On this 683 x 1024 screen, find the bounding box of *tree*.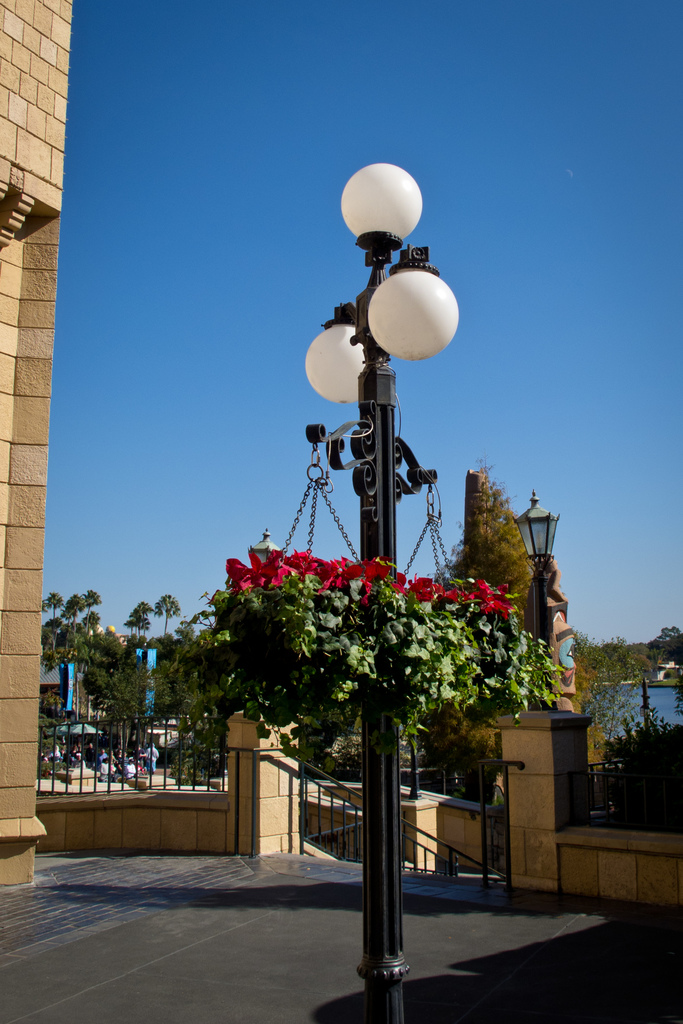
Bounding box: Rect(572, 624, 682, 687).
